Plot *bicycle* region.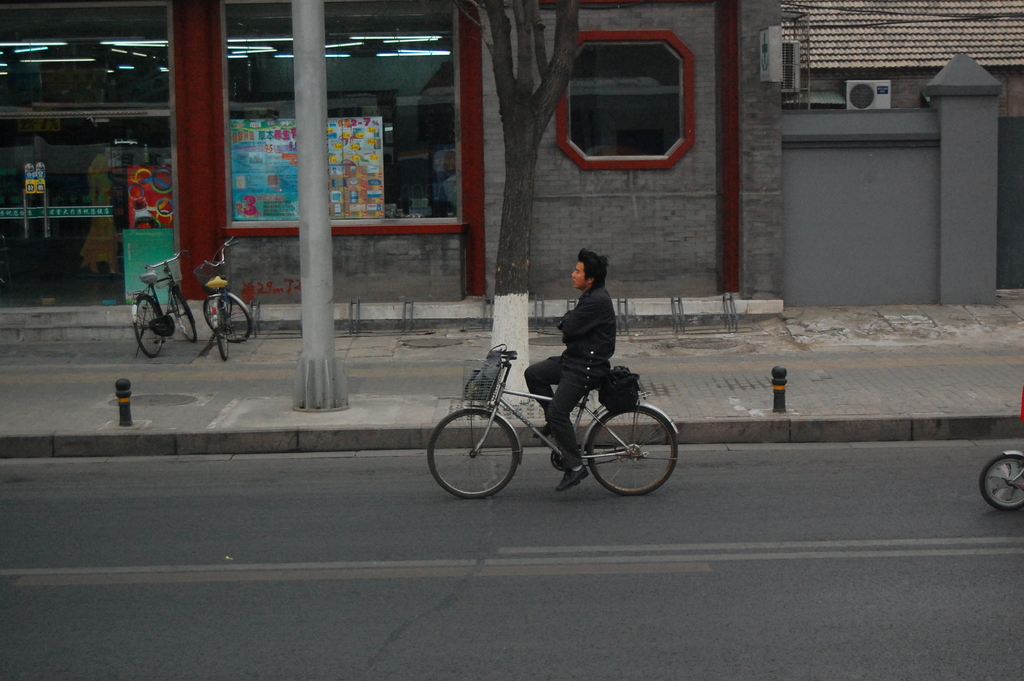
Plotted at <region>194, 236, 255, 363</region>.
